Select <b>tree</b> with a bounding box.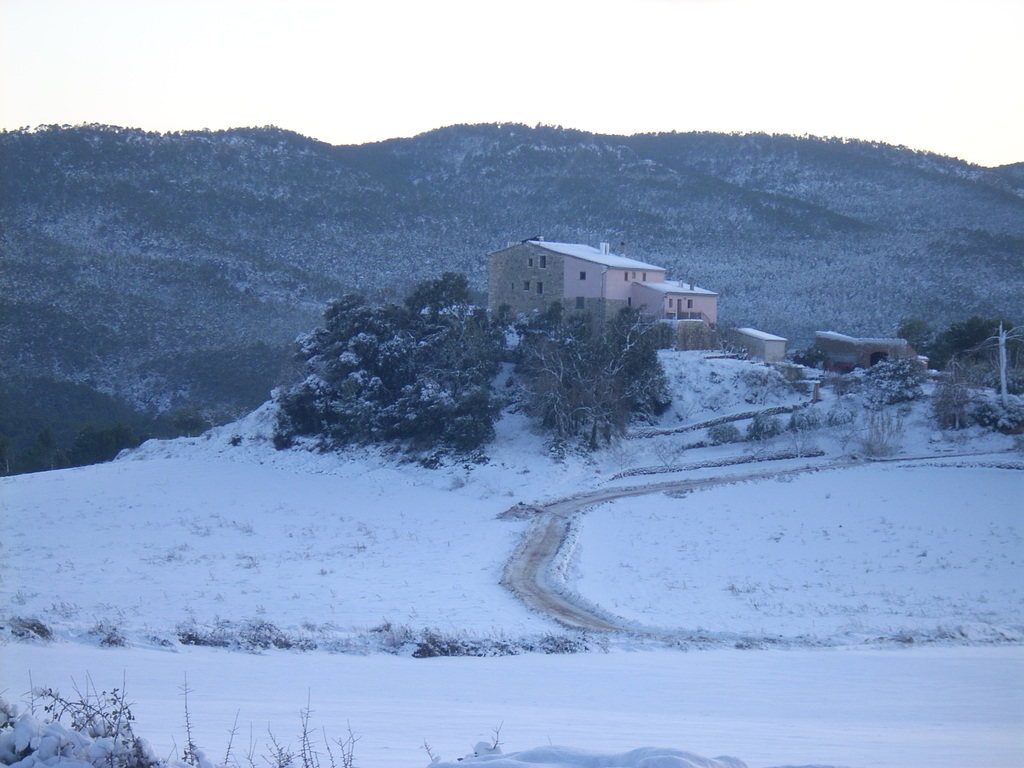
region(520, 292, 666, 452).
